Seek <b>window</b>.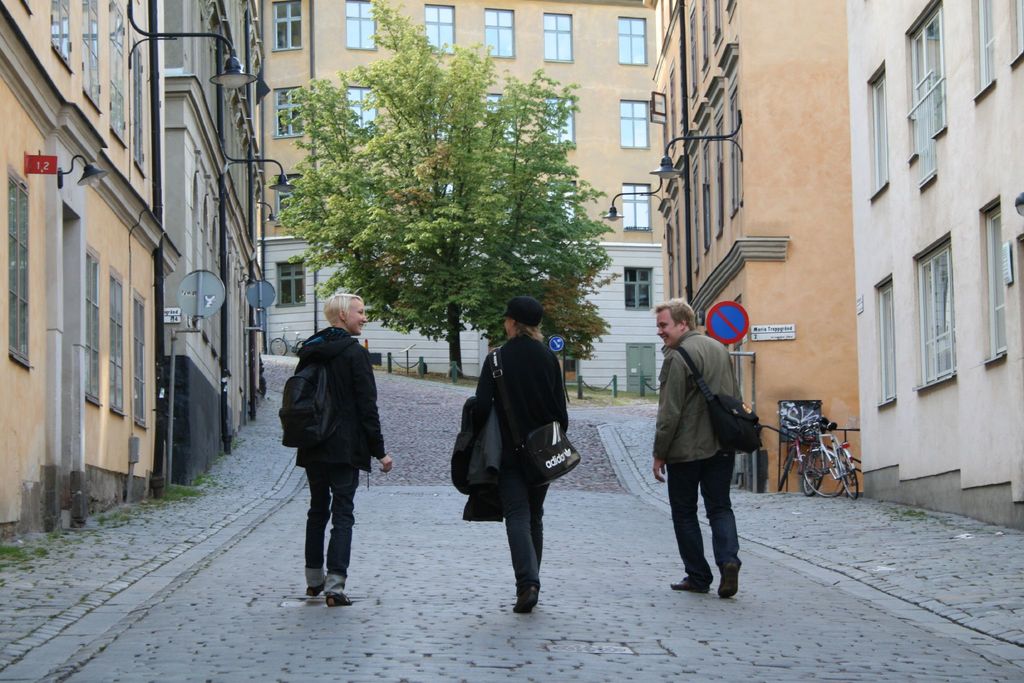
81 0 101 115.
